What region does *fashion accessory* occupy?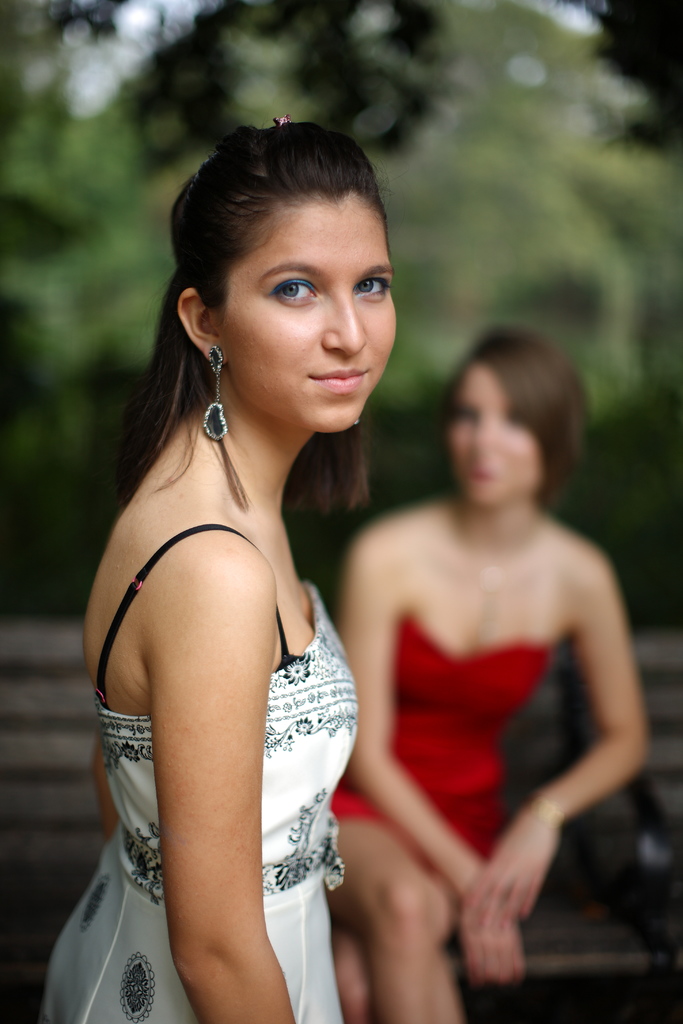
523, 788, 567, 841.
